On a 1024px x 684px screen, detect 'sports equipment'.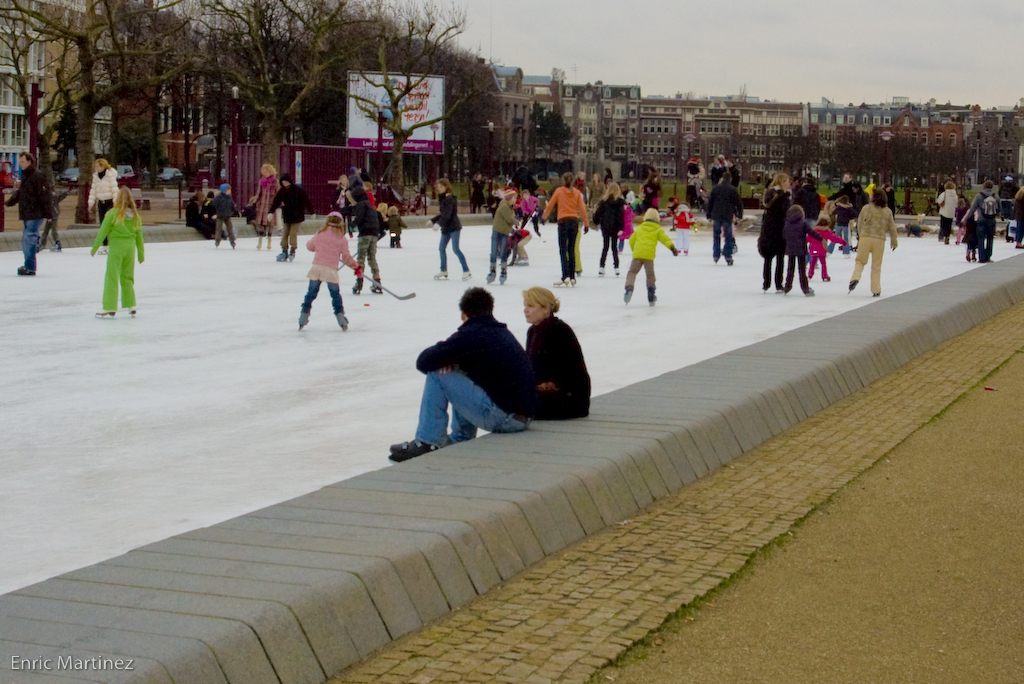
[711,256,719,266].
